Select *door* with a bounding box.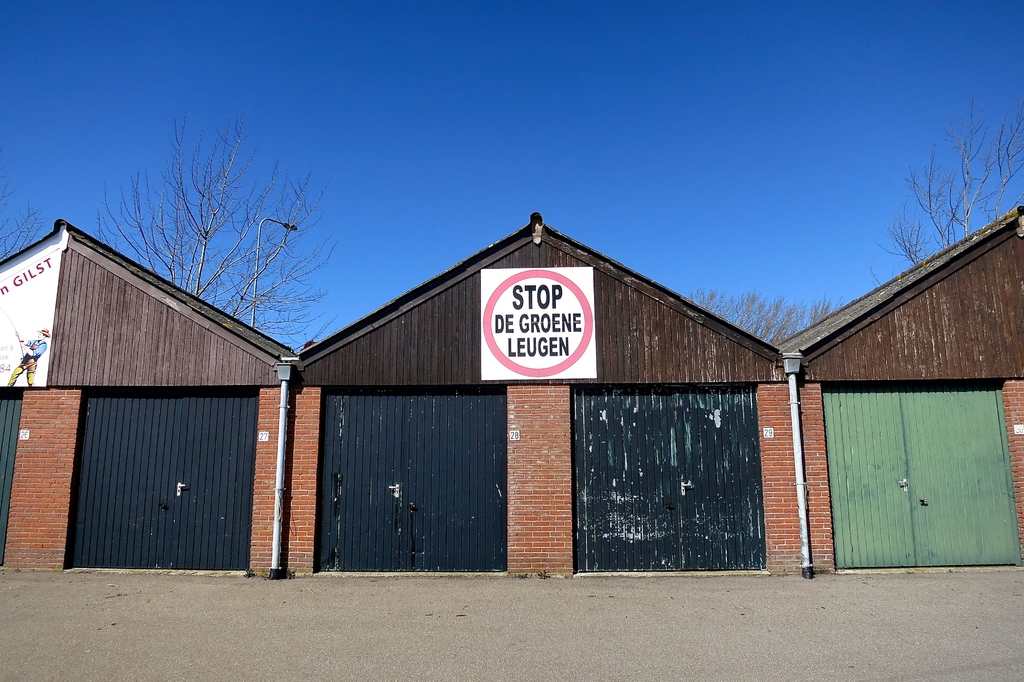
box(168, 391, 257, 571).
